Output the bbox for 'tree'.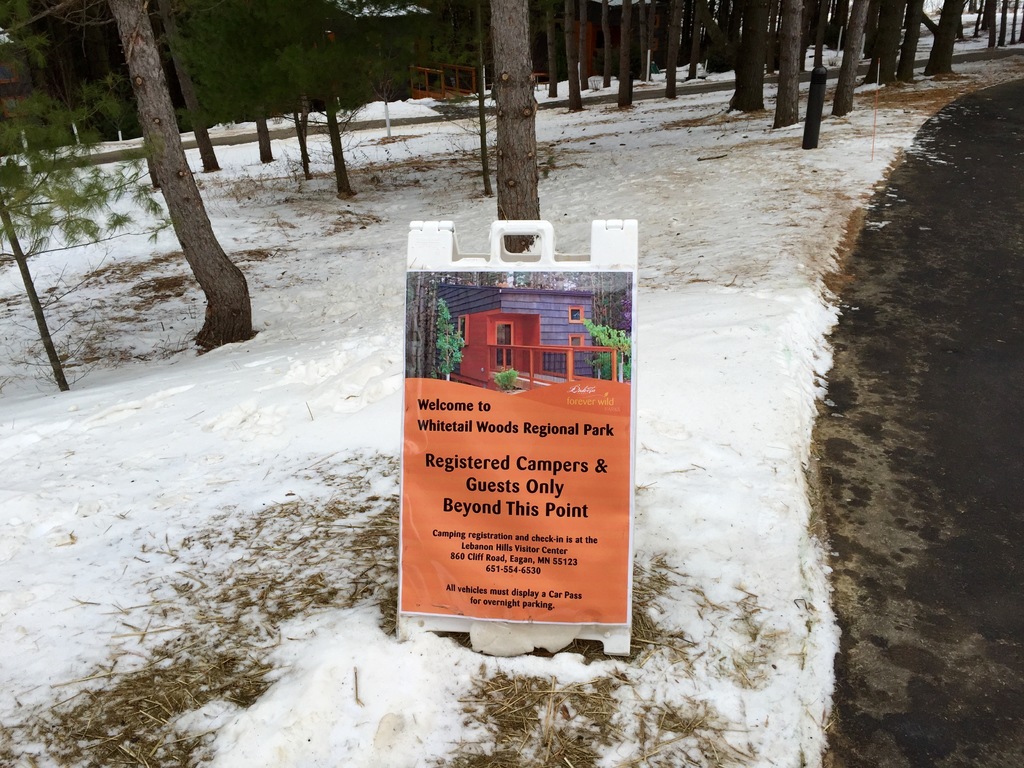
region(301, 0, 422, 199).
